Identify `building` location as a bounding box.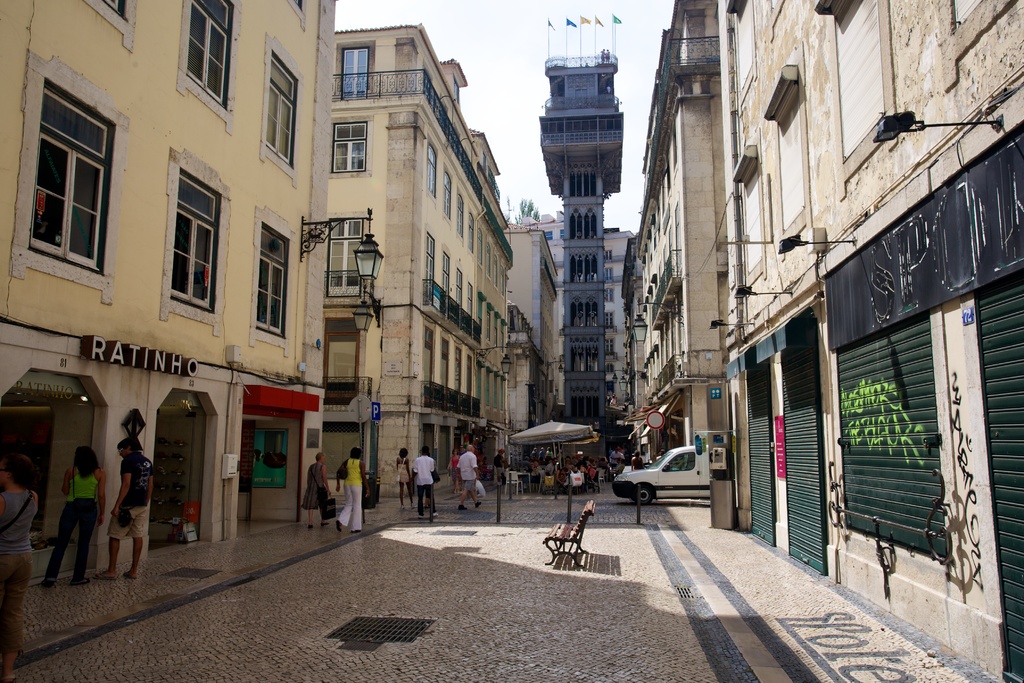
[721, 0, 1023, 682].
